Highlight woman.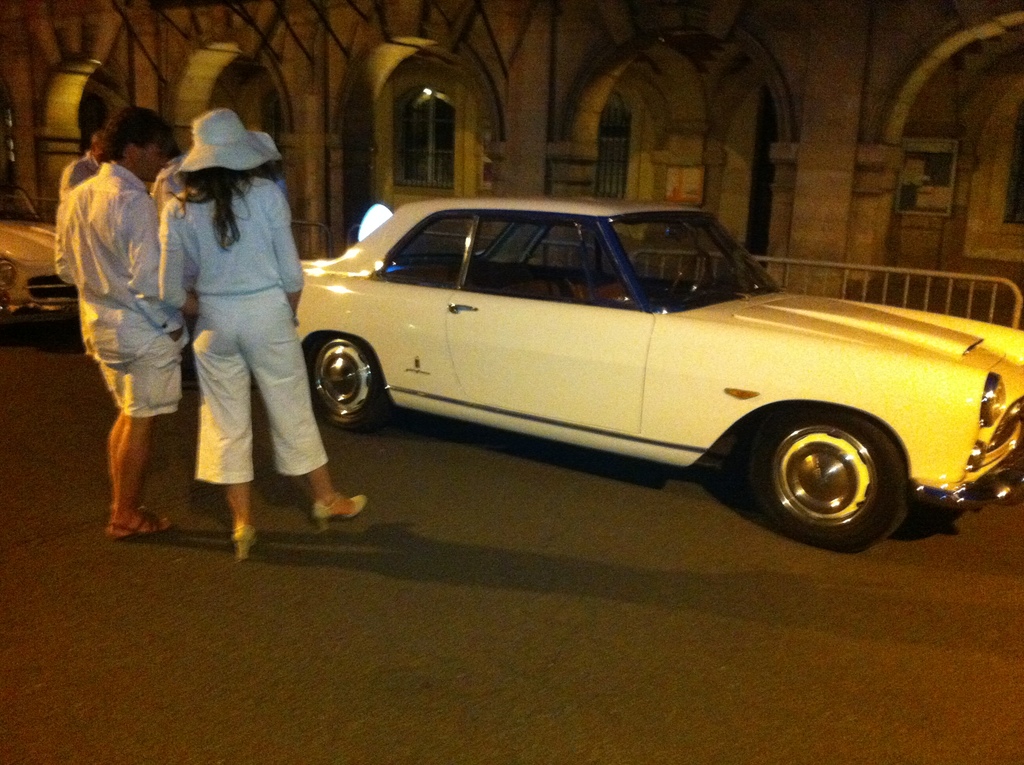
Highlighted region: {"x1": 144, "y1": 96, "x2": 315, "y2": 551}.
